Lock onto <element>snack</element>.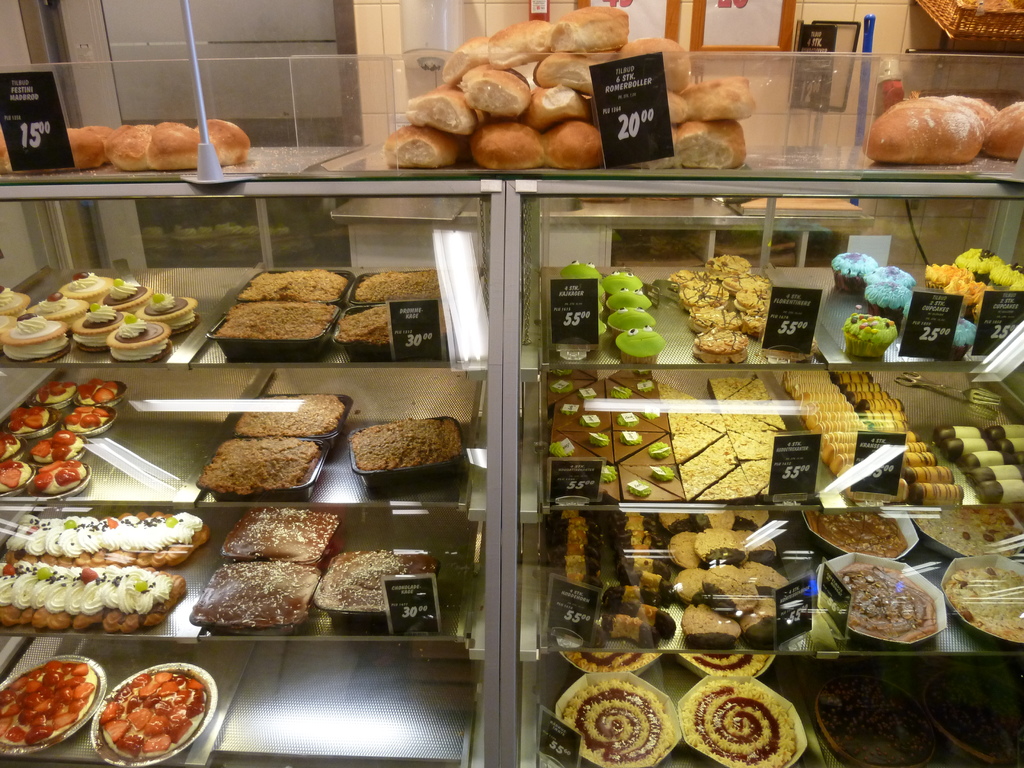
Locked: [left=925, top=266, right=952, bottom=288].
